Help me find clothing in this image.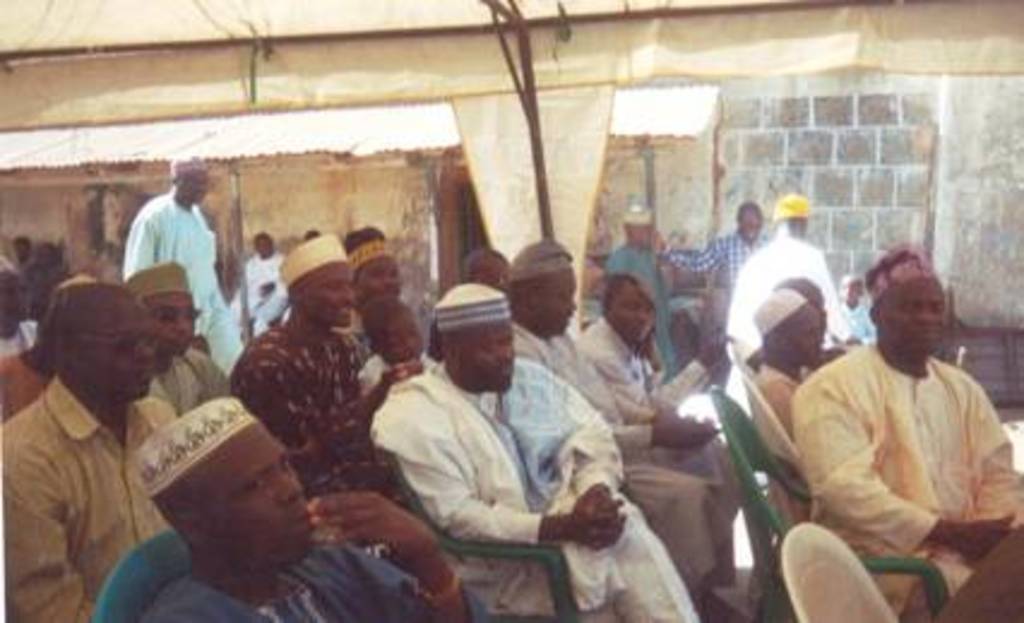
Found it: <region>12, 375, 166, 621</region>.
